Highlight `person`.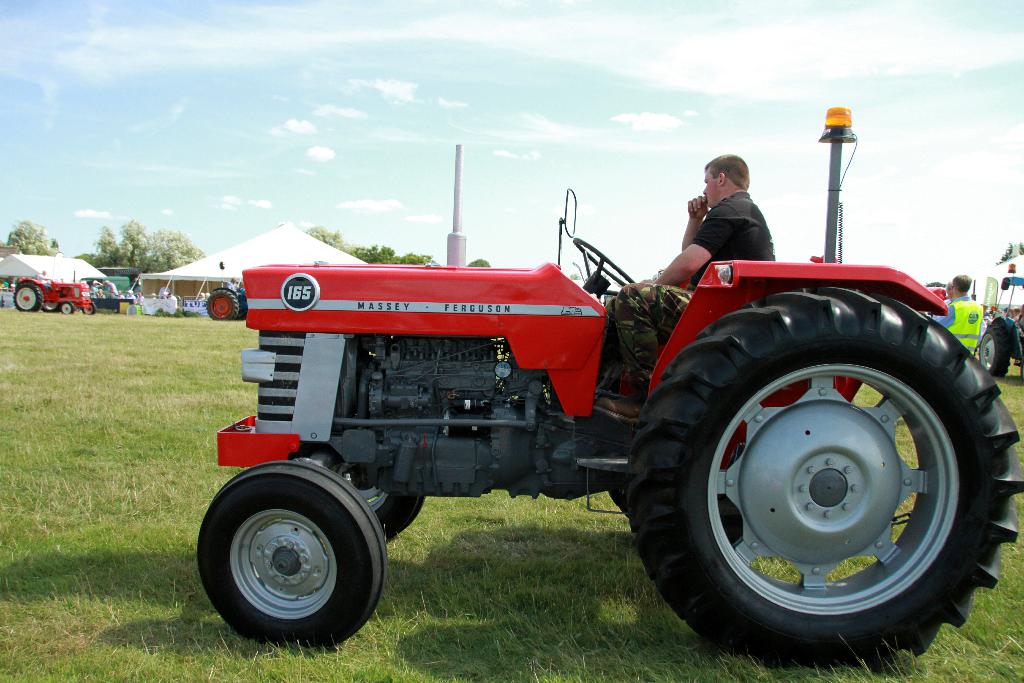
Highlighted region: BBox(590, 153, 774, 427).
